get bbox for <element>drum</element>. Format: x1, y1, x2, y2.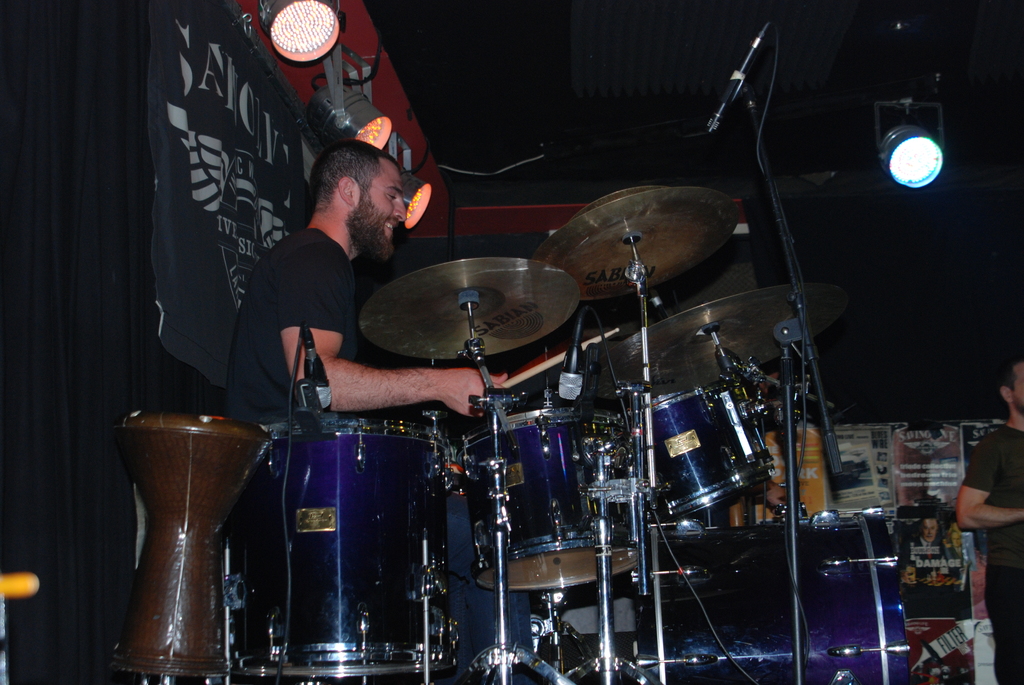
625, 383, 771, 520.
